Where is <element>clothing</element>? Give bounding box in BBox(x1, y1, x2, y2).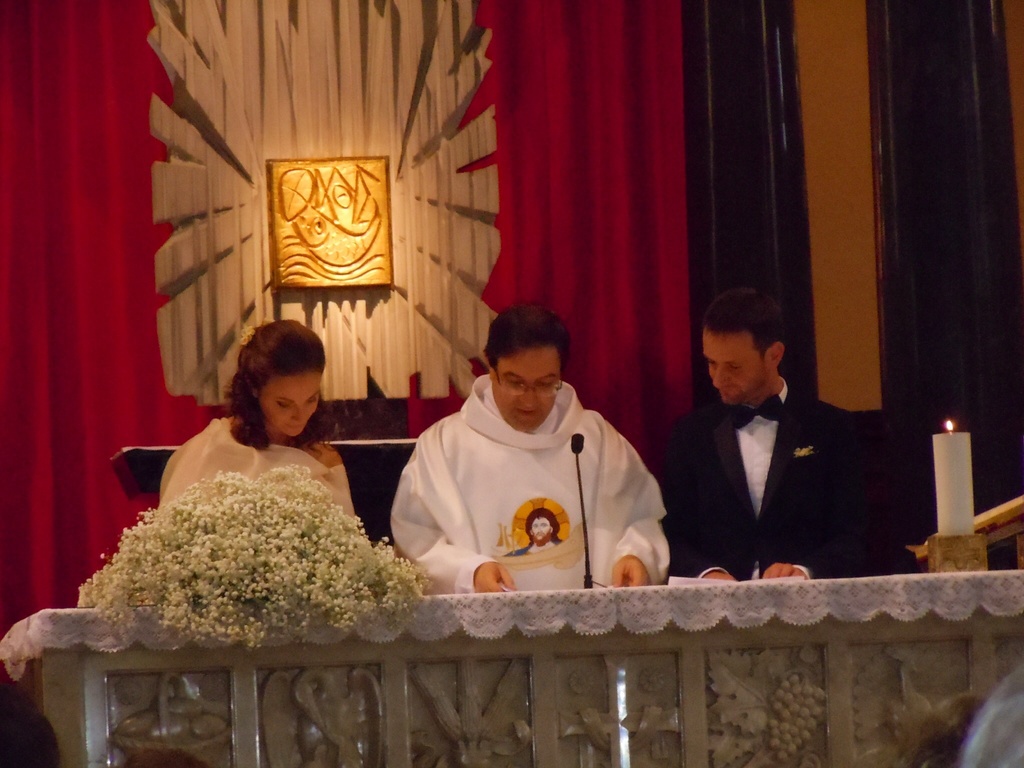
BBox(397, 367, 668, 600).
